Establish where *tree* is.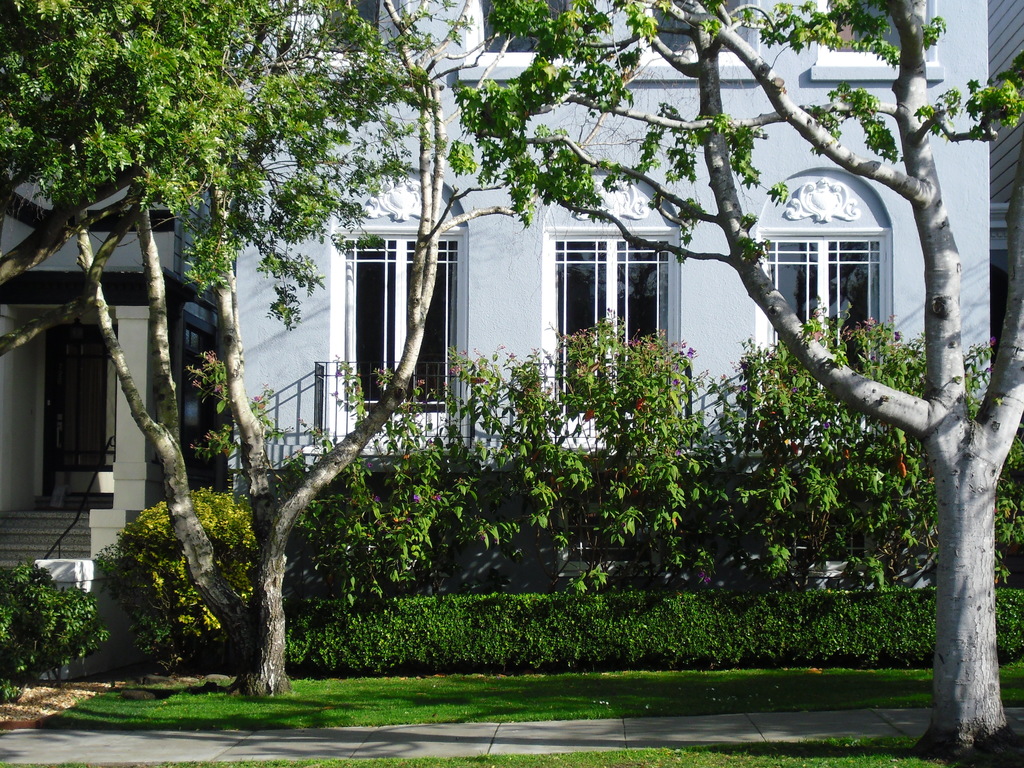
Established at bbox=(444, 0, 1023, 767).
